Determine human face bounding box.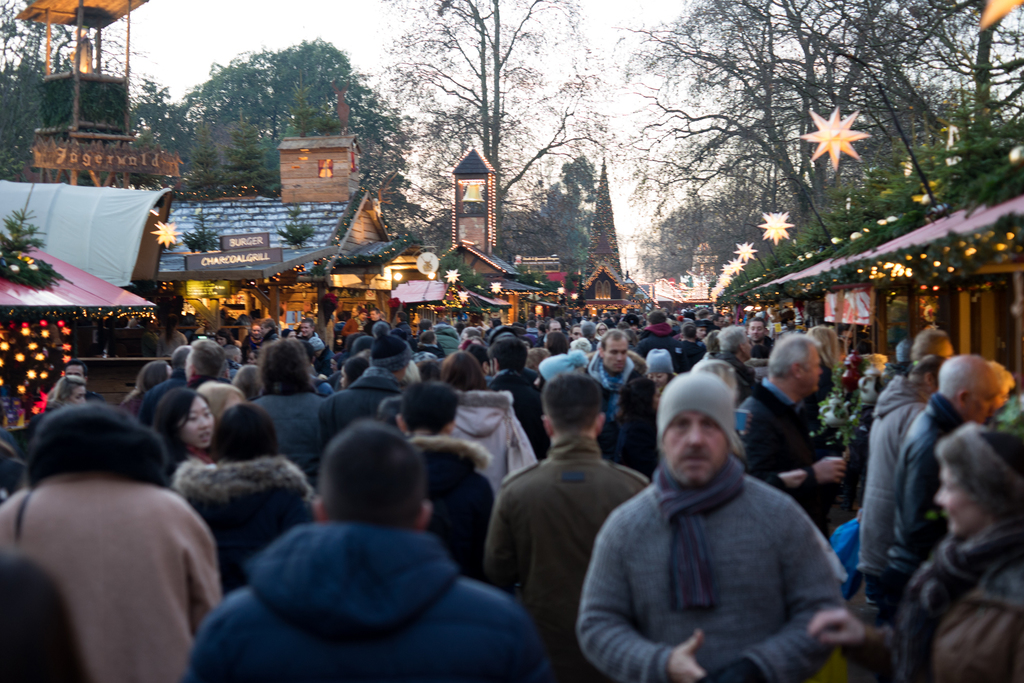
Determined: rect(333, 359, 335, 372).
